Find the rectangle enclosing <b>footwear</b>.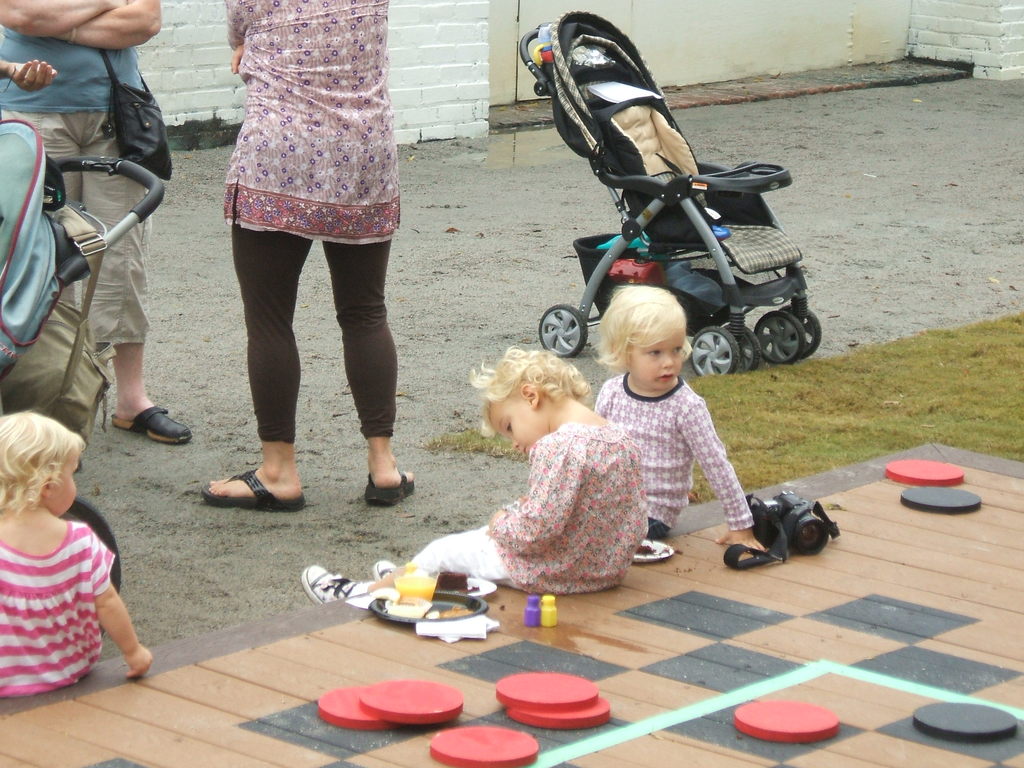
(196,465,308,514).
